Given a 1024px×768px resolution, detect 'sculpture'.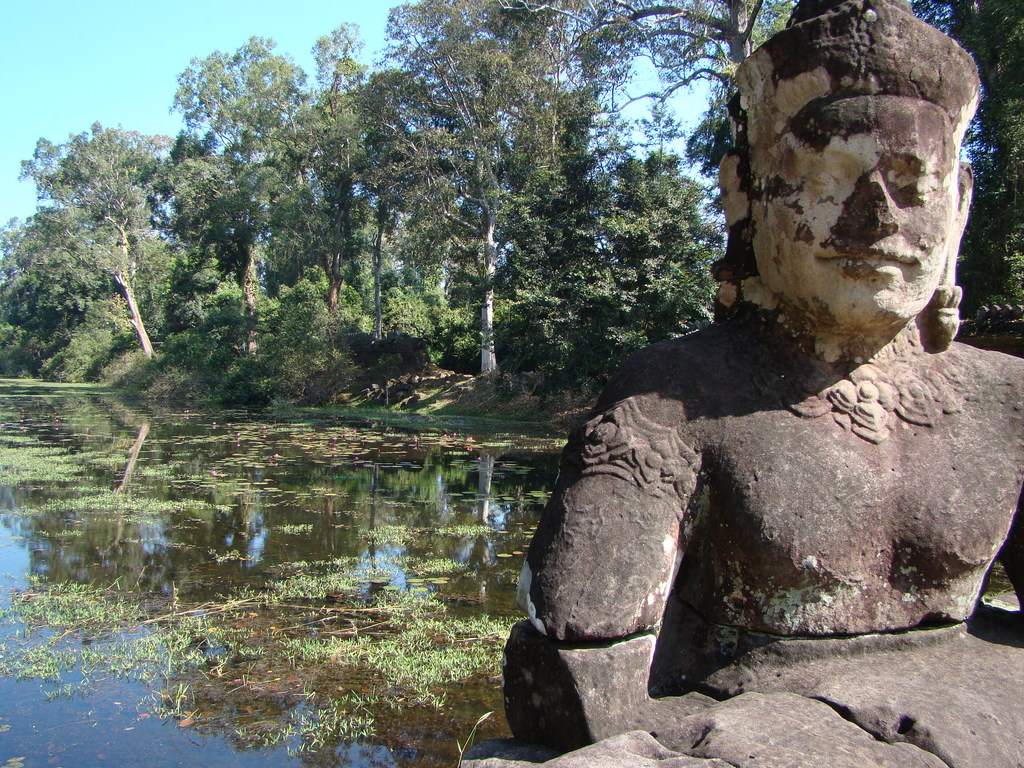
region(520, 24, 1007, 738).
